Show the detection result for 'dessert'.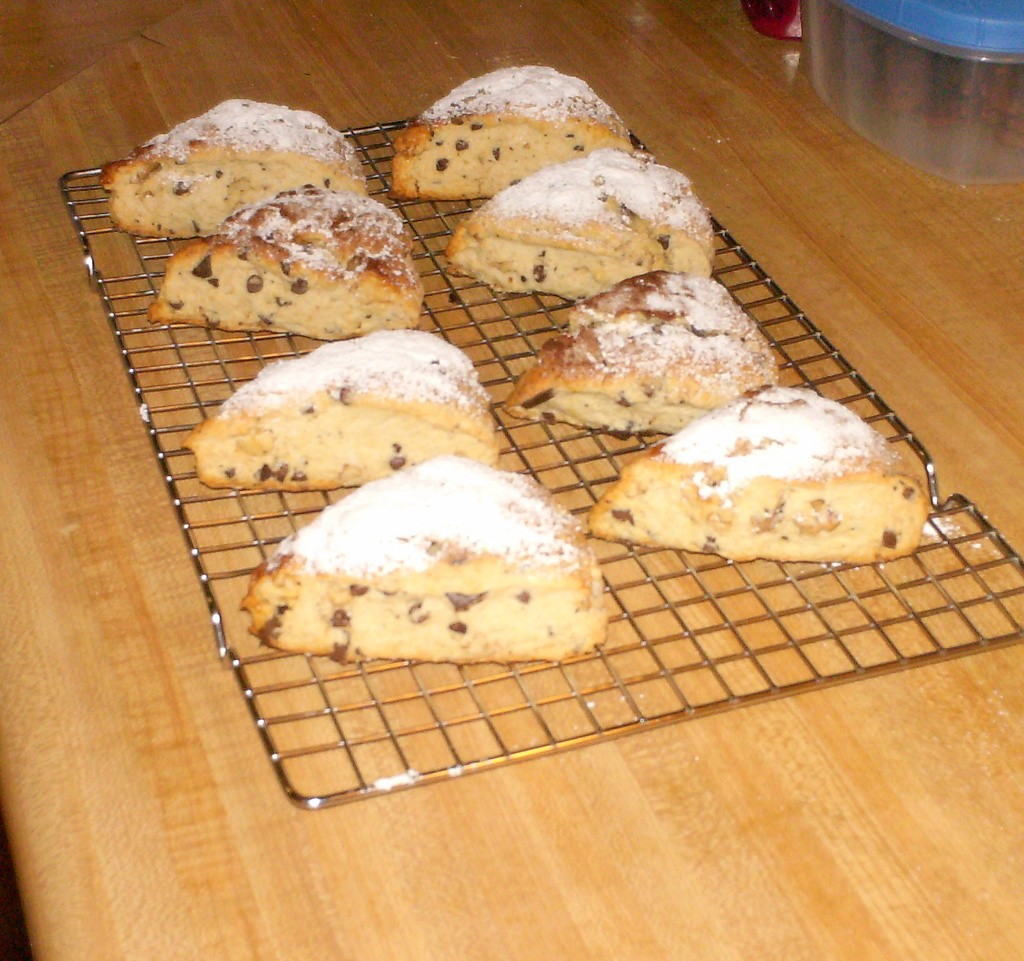
box(241, 455, 600, 673).
